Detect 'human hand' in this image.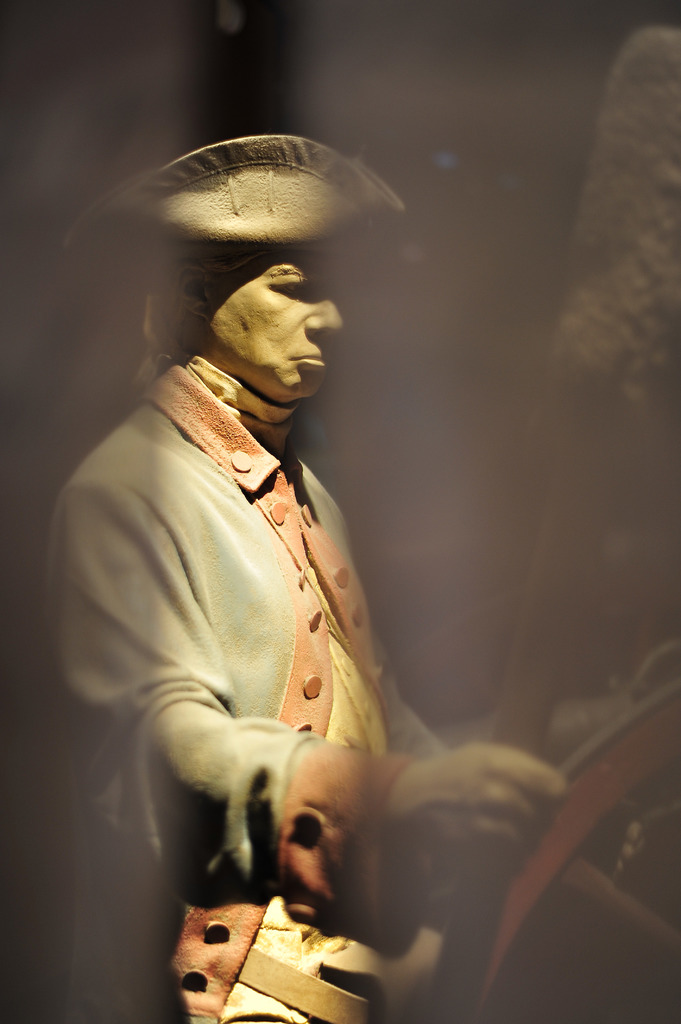
Detection: <bbox>385, 732, 589, 874</bbox>.
